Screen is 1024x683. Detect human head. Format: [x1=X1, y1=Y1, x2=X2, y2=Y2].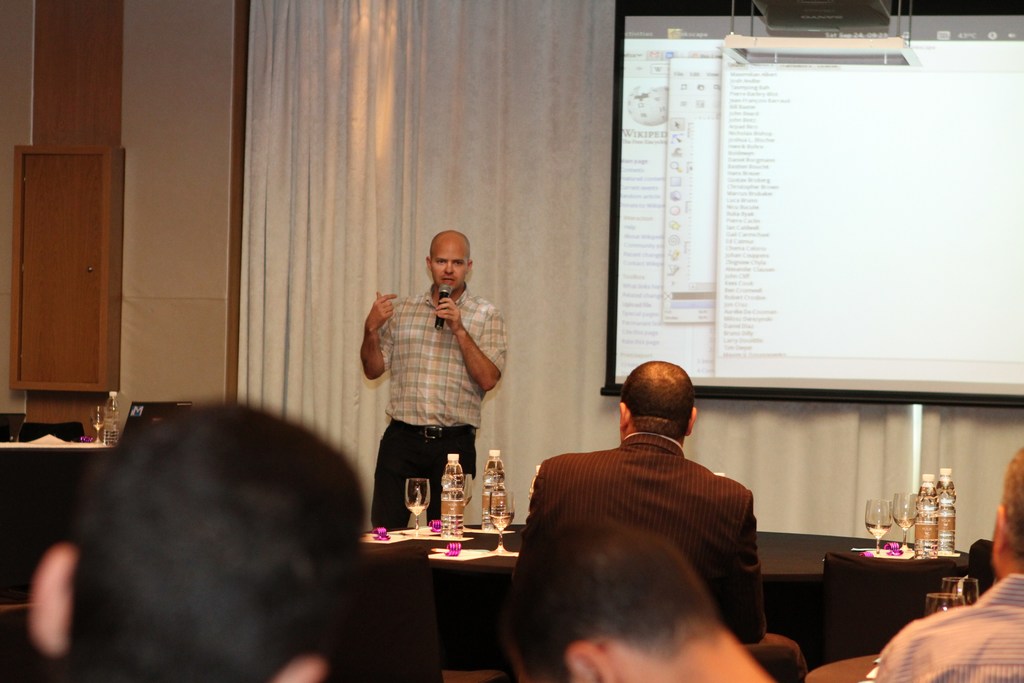
[x1=621, y1=361, x2=710, y2=447].
